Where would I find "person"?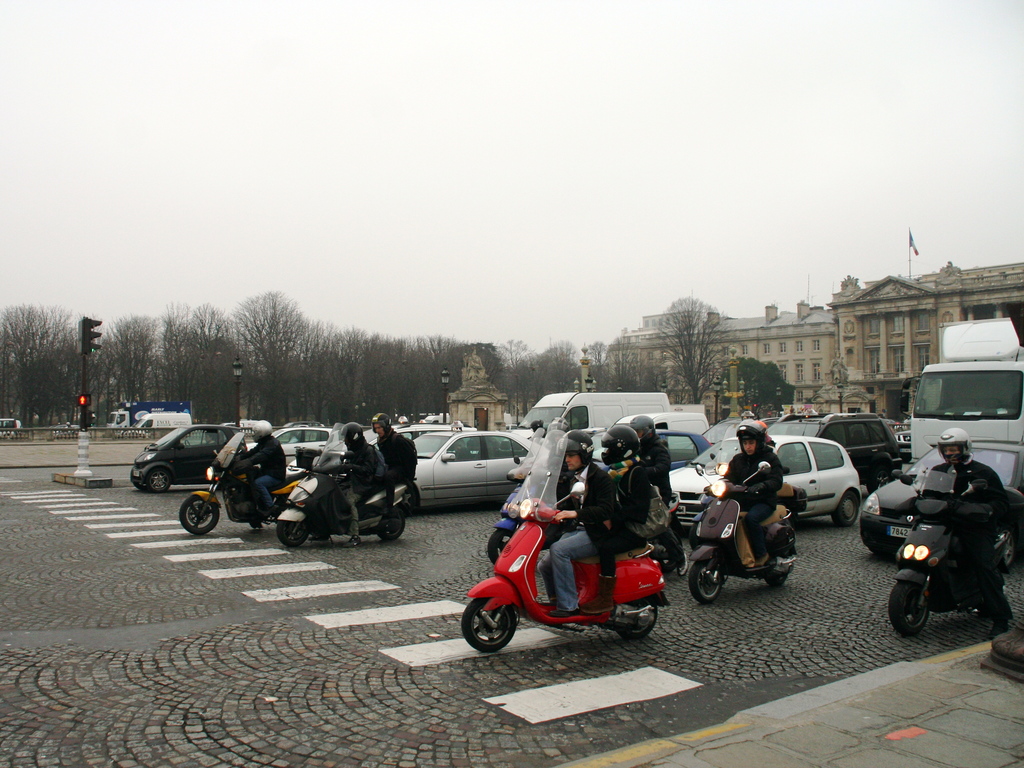
At [x1=932, y1=431, x2=1012, y2=640].
